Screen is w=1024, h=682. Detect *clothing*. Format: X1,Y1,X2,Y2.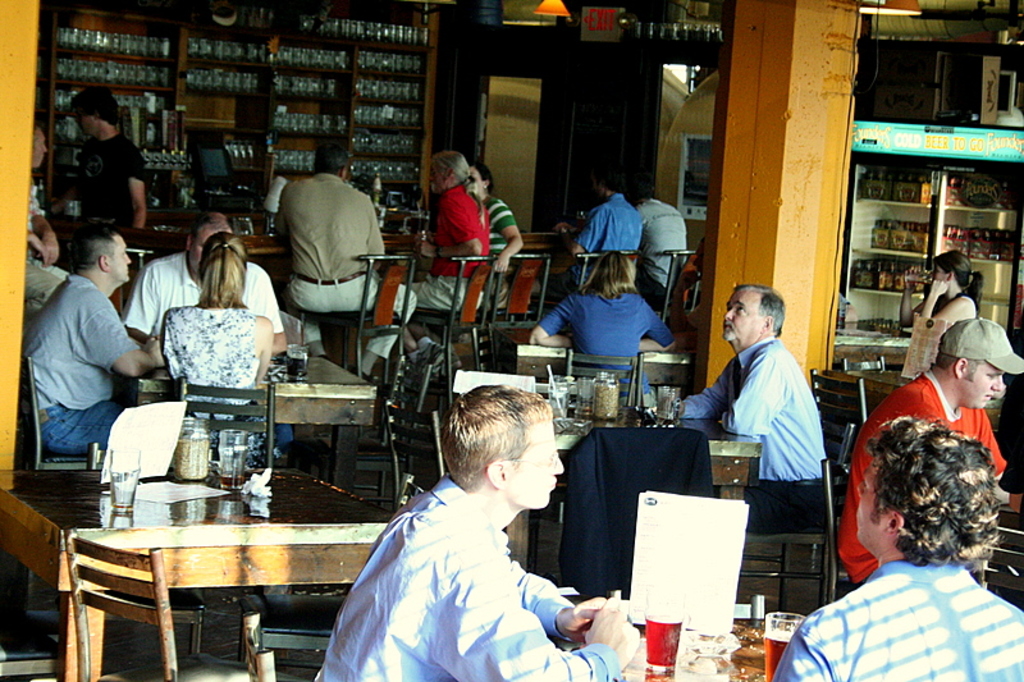
480,191,511,305.
